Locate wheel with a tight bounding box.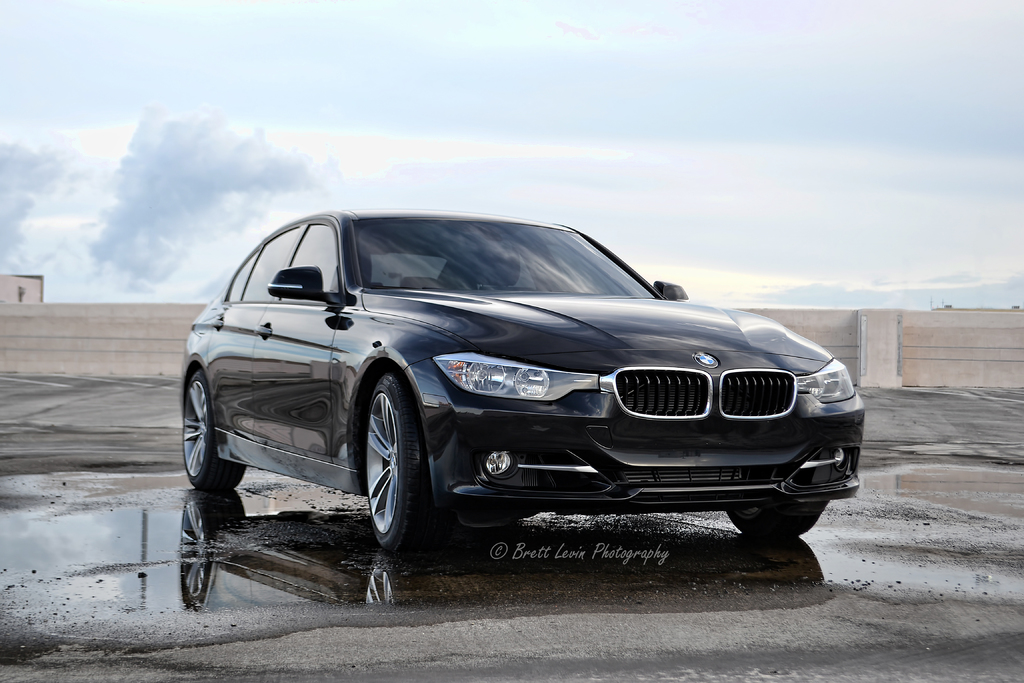
[x1=348, y1=371, x2=435, y2=566].
